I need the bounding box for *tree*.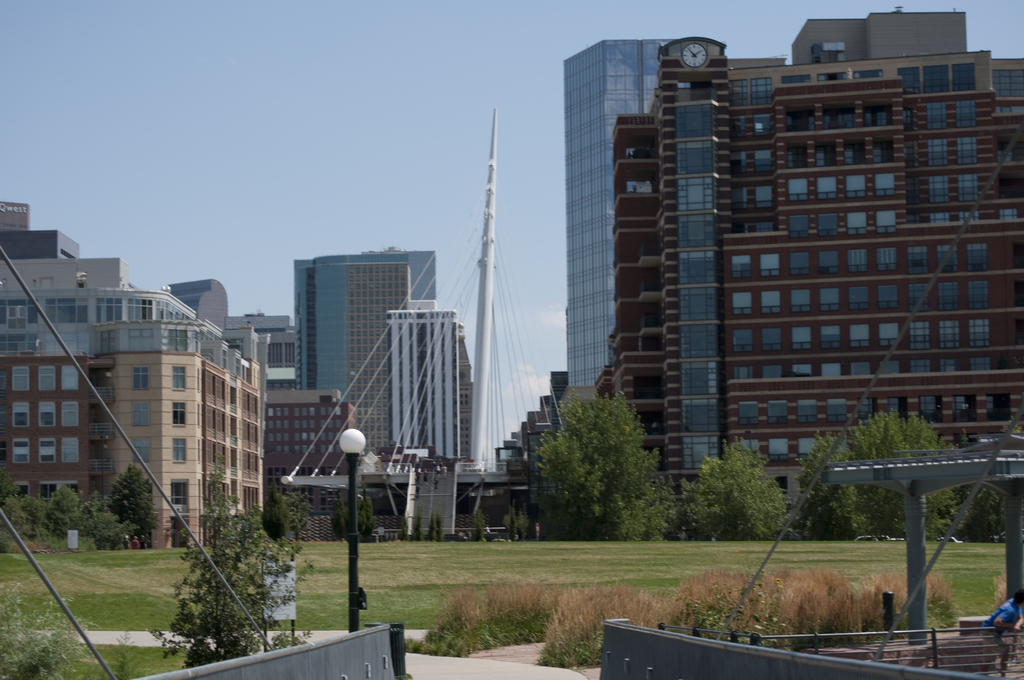
Here it is: 783:433:854:541.
